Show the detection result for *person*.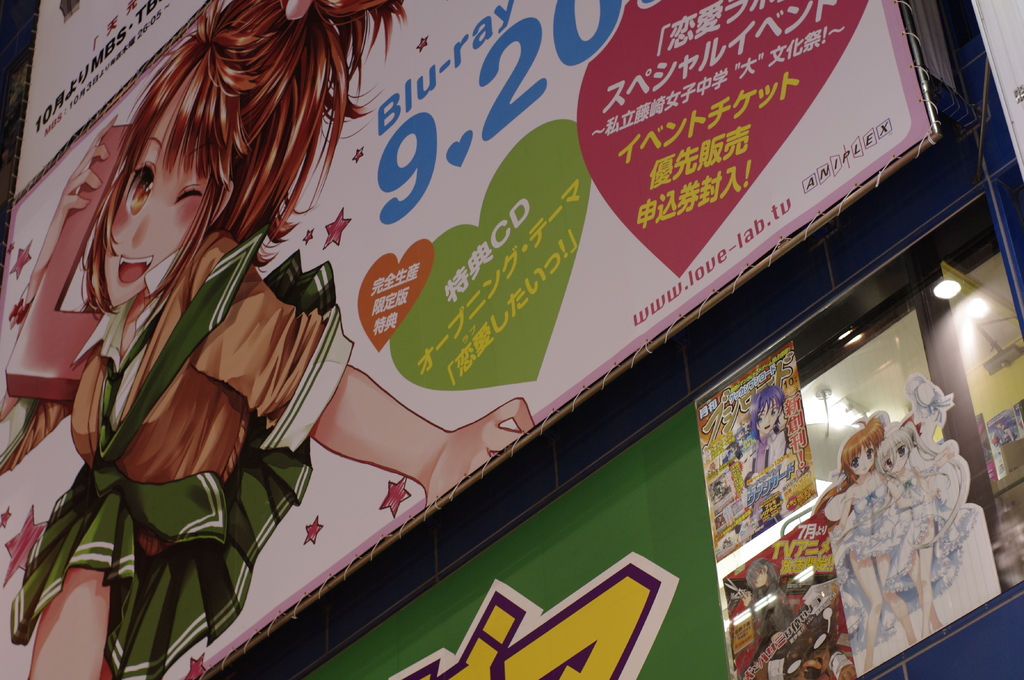
[877,425,950,635].
